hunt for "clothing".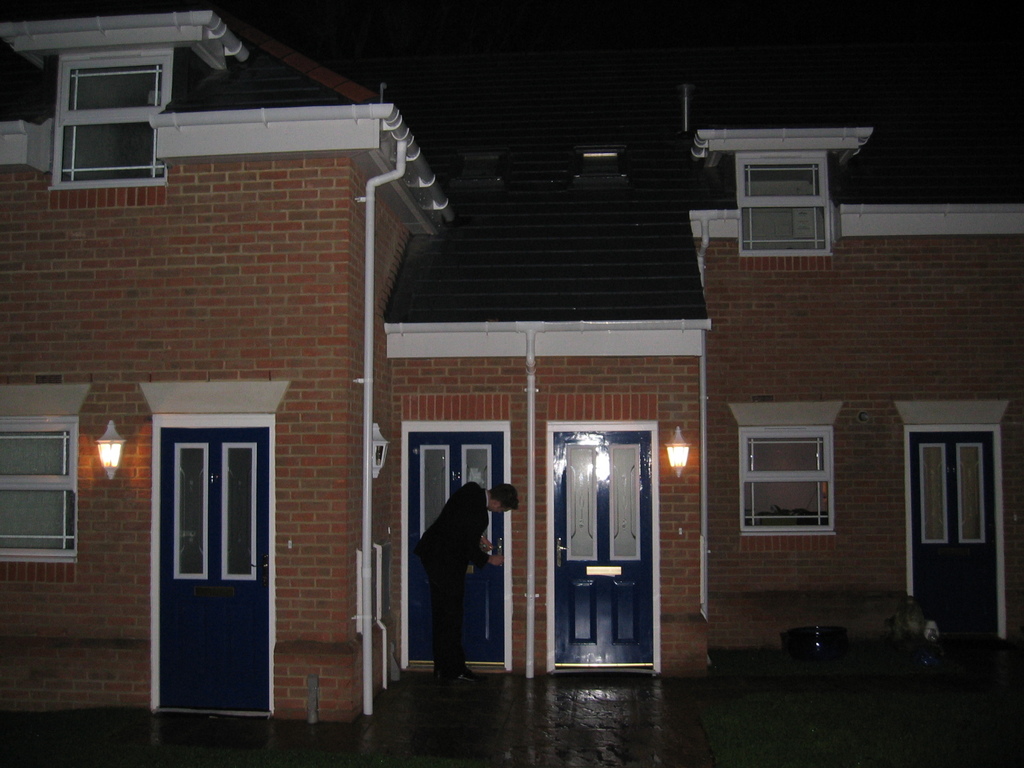
Hunted down at <box>404,467,508,682</box>.
